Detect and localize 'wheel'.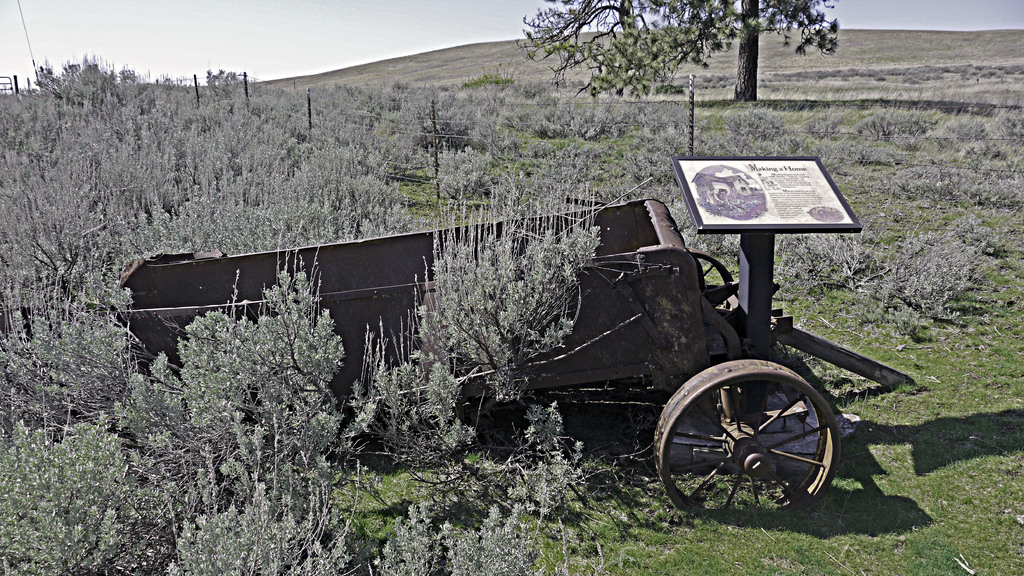
Localized at x1=686, y1=251, x2=740, y2=290.
